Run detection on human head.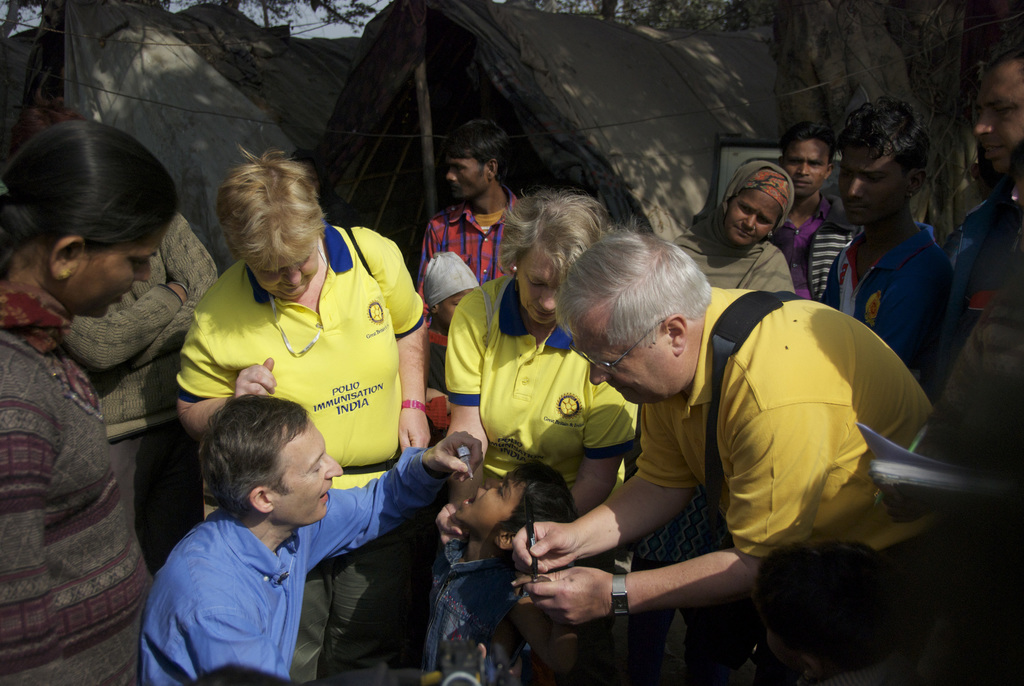
Result: rect(502, 190, 604, 322).
